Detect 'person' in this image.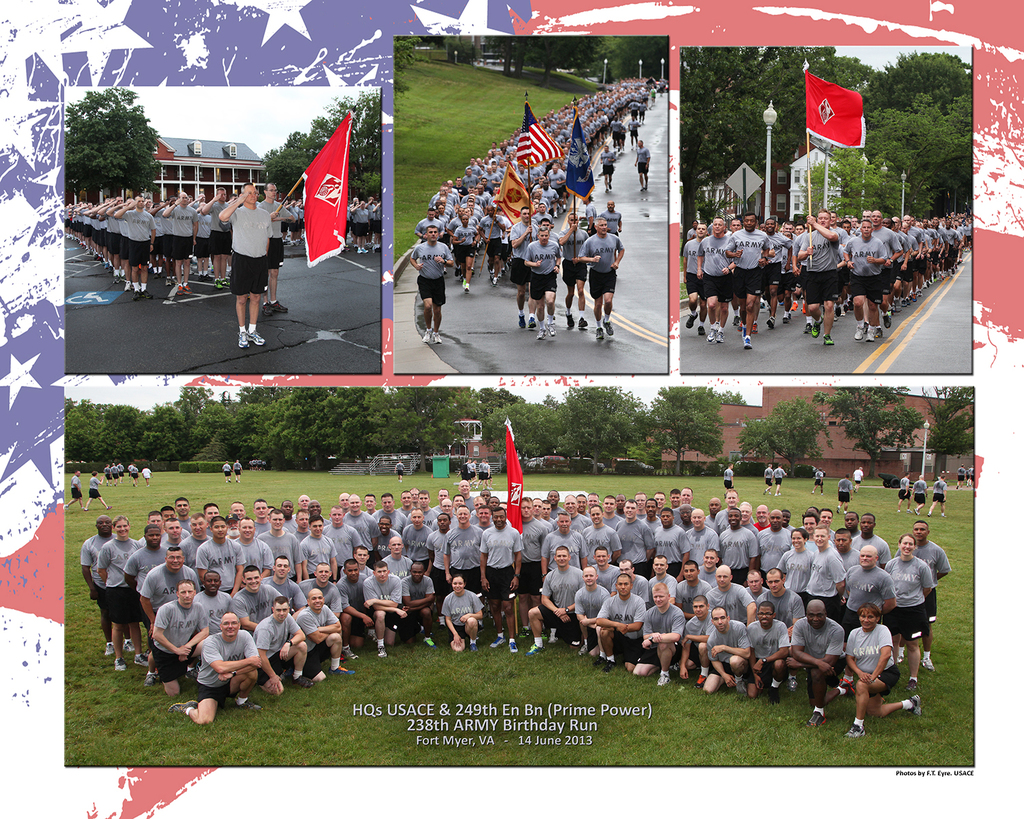
Detection: (x1=591, y1=545, x2=627, y2=597).
